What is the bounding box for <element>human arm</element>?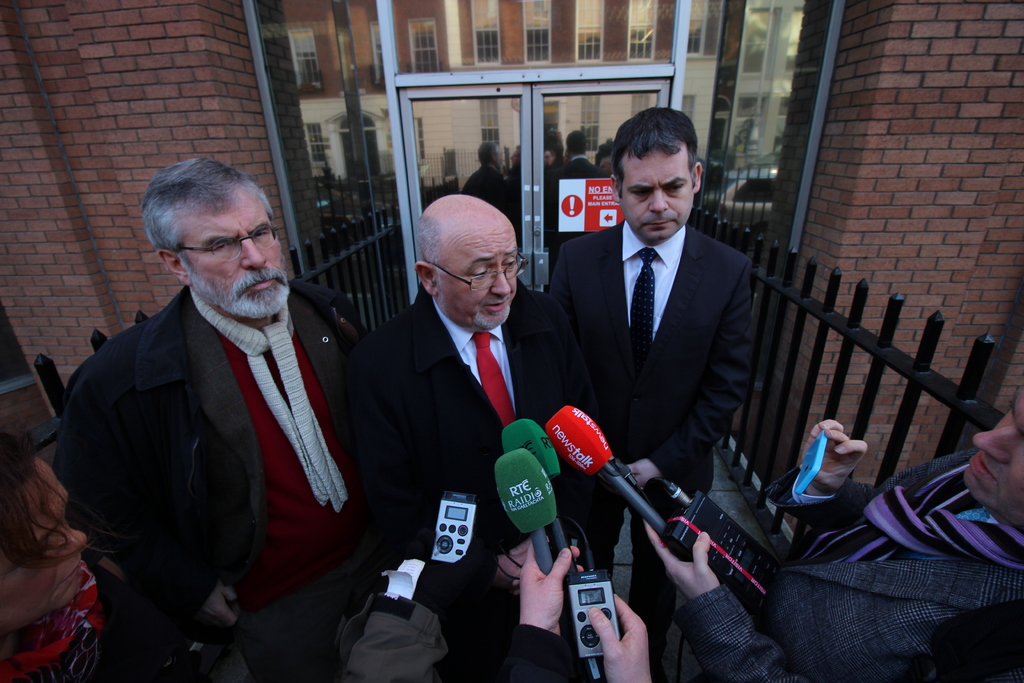
541 247 621 468.
